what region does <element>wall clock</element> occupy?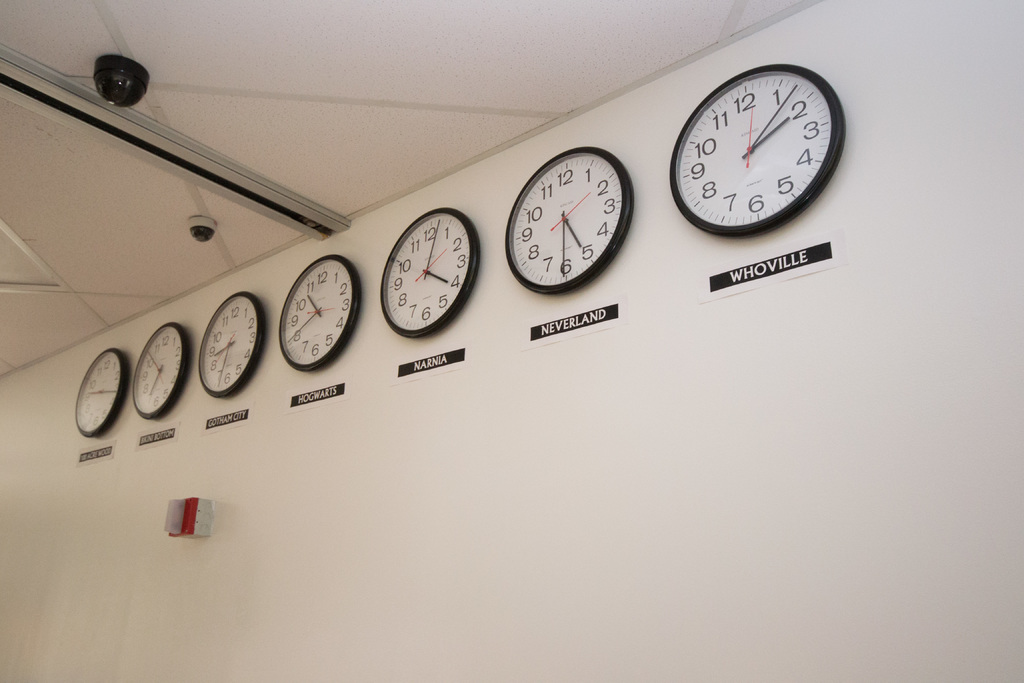
pyautogui.locateOnScreen(380, 209, 479, 340).
